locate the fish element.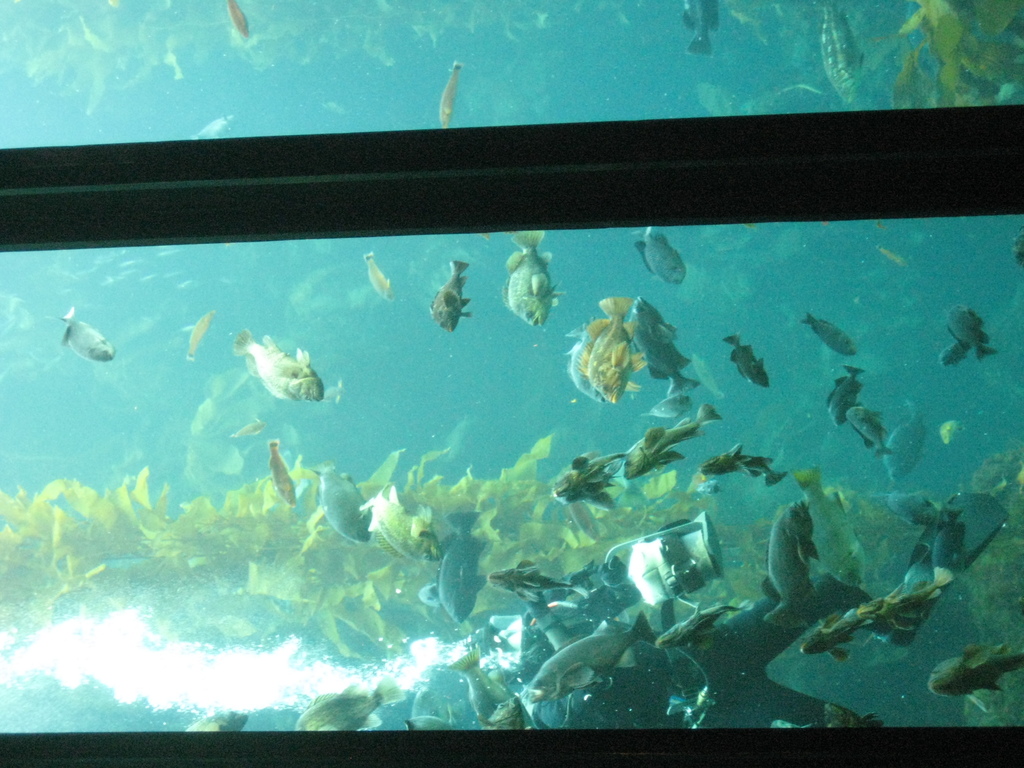
Element bbox: 891:491:944:518.
